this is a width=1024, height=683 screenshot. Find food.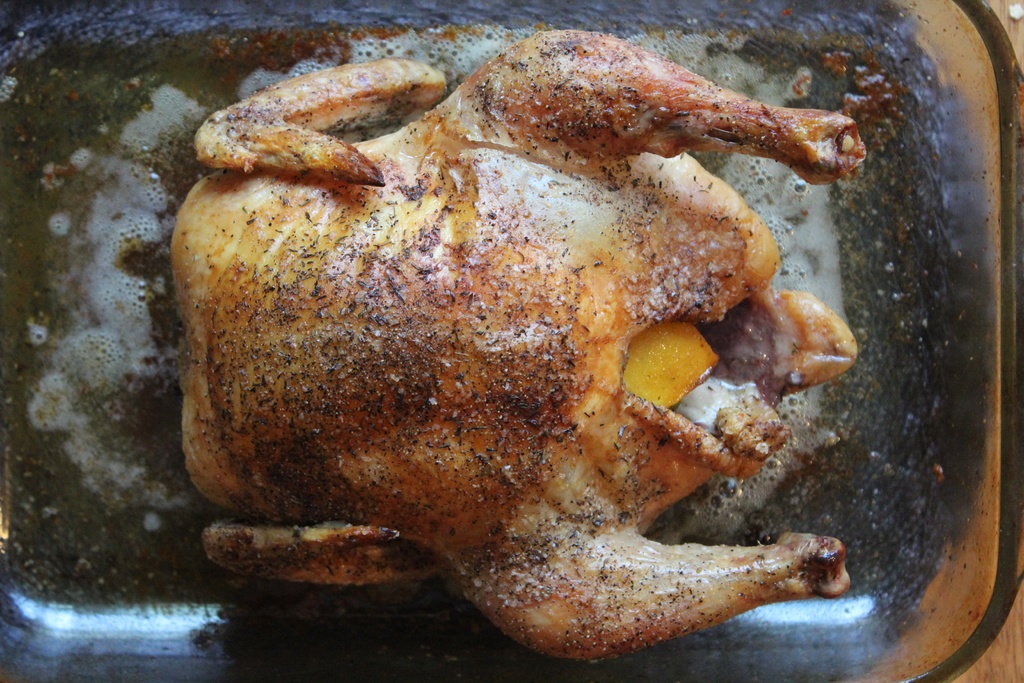
Bounding box: (left=148, top=63, right=904, bottom=642).
